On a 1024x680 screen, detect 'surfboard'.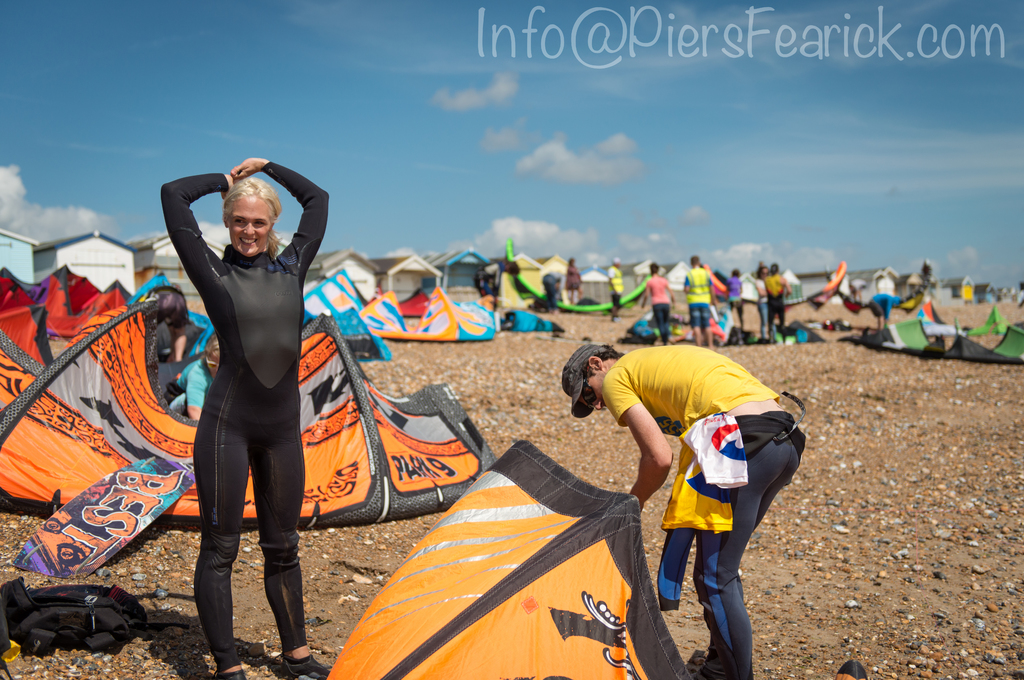
[left=6, top=455, right=199, bottom=581].
